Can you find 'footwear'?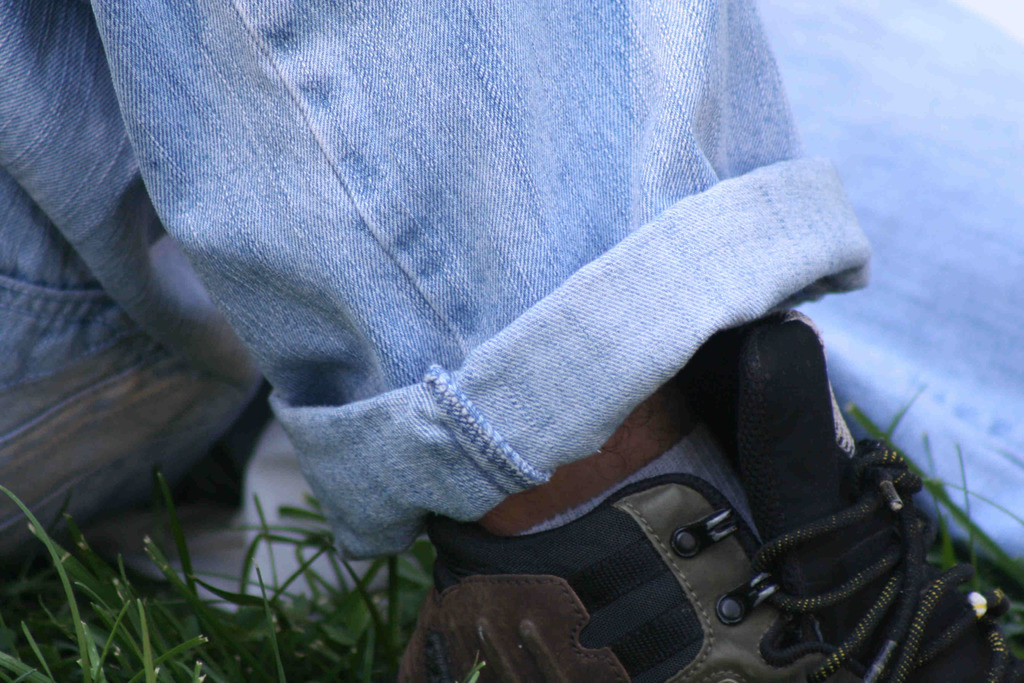
Yes, bounding box: rect(416, 315, 1023, 682).
